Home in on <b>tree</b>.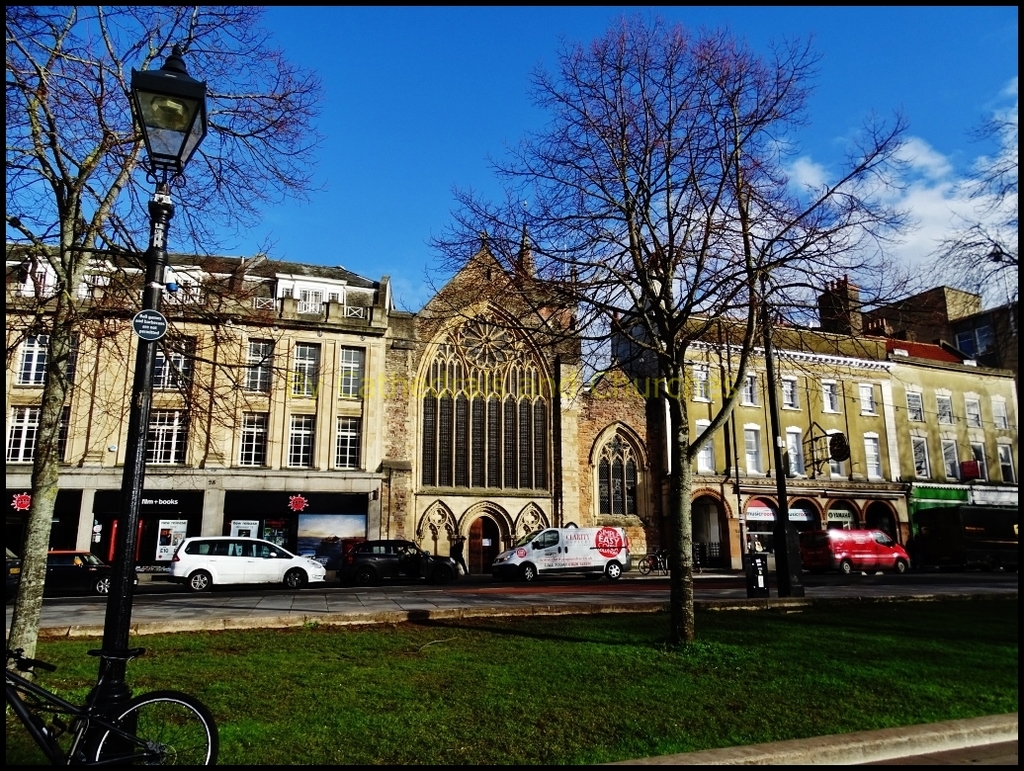
Homed in at crop(0, 0, 323, 728).
